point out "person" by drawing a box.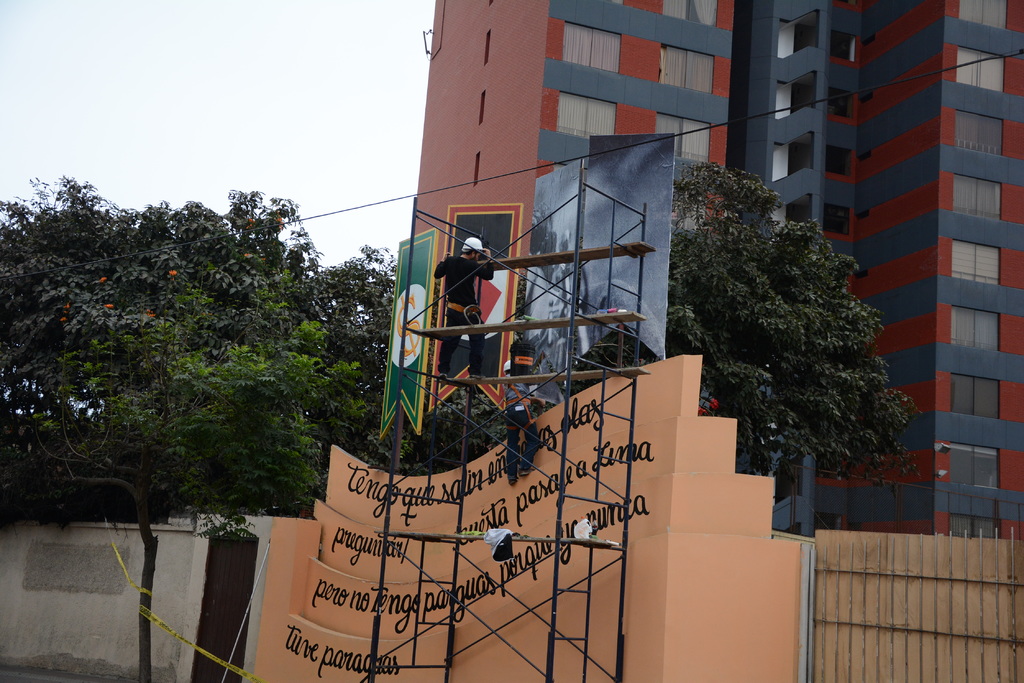
rect(500, 359, 546, 485).
